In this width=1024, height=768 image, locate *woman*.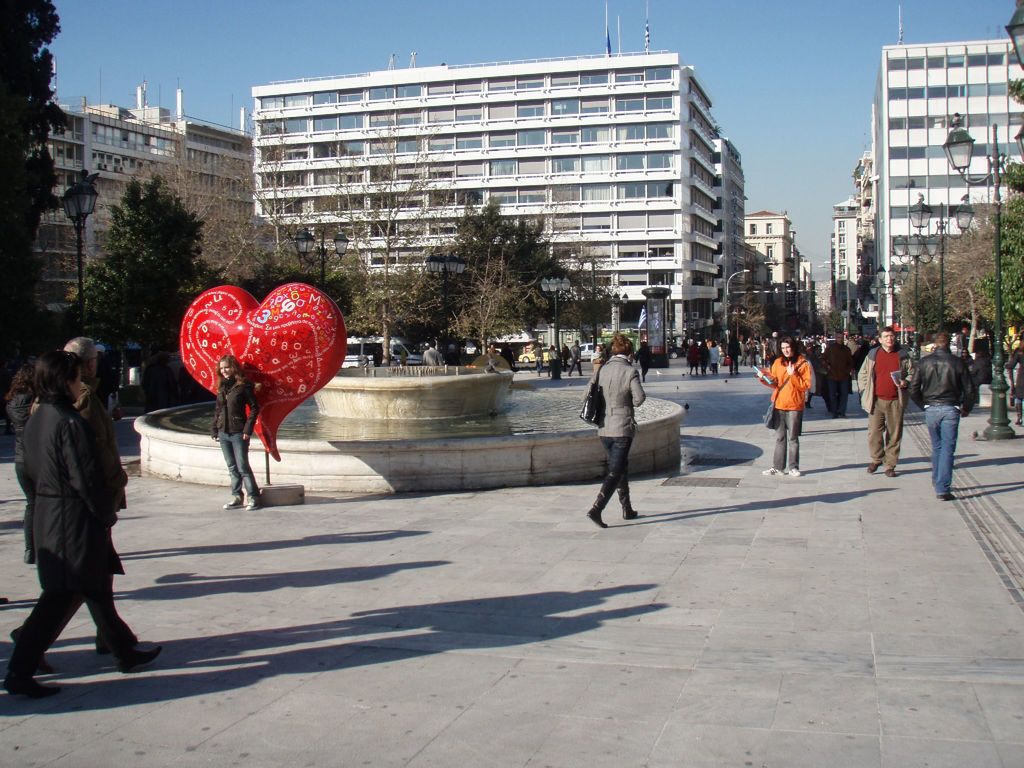
Bounding box: BBox(4, 362, 44, 563).
